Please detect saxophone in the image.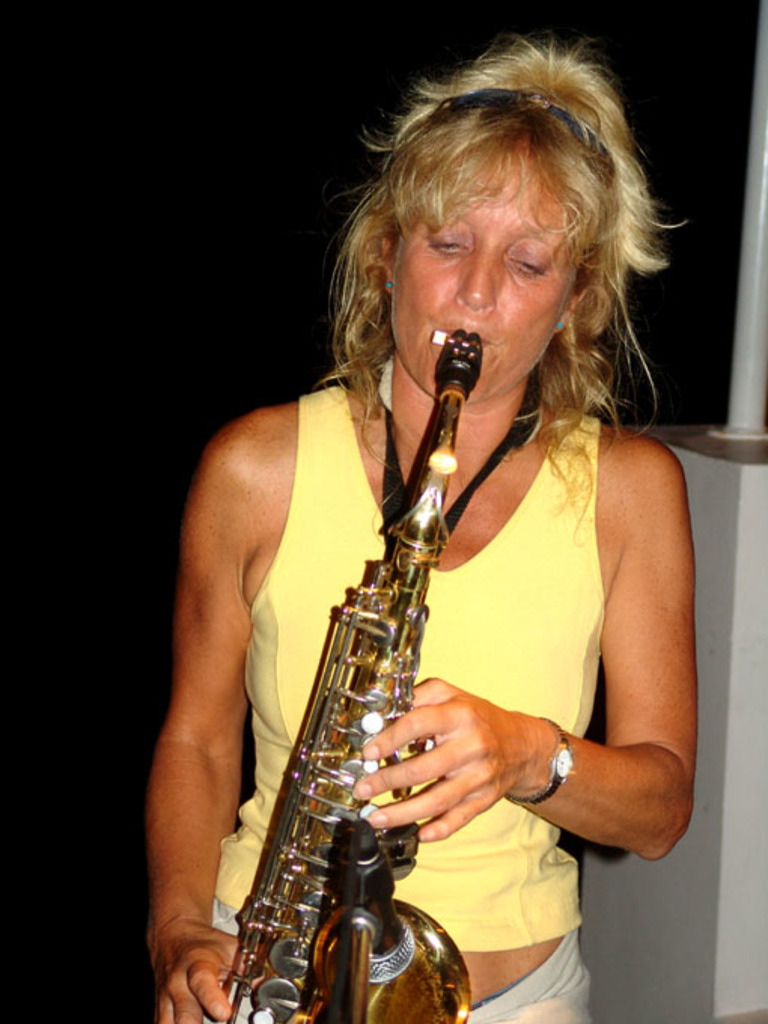
[left=220, top=321, right=477, bottom=1022].
